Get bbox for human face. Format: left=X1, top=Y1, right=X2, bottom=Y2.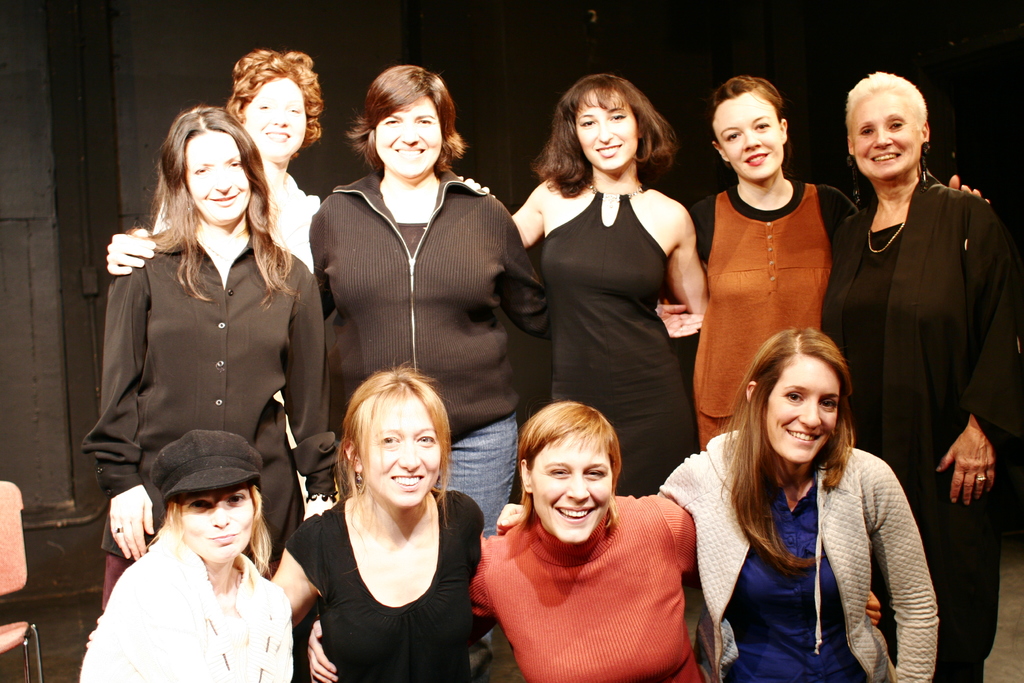
left=852, top=94, right=921, bottom=177.
